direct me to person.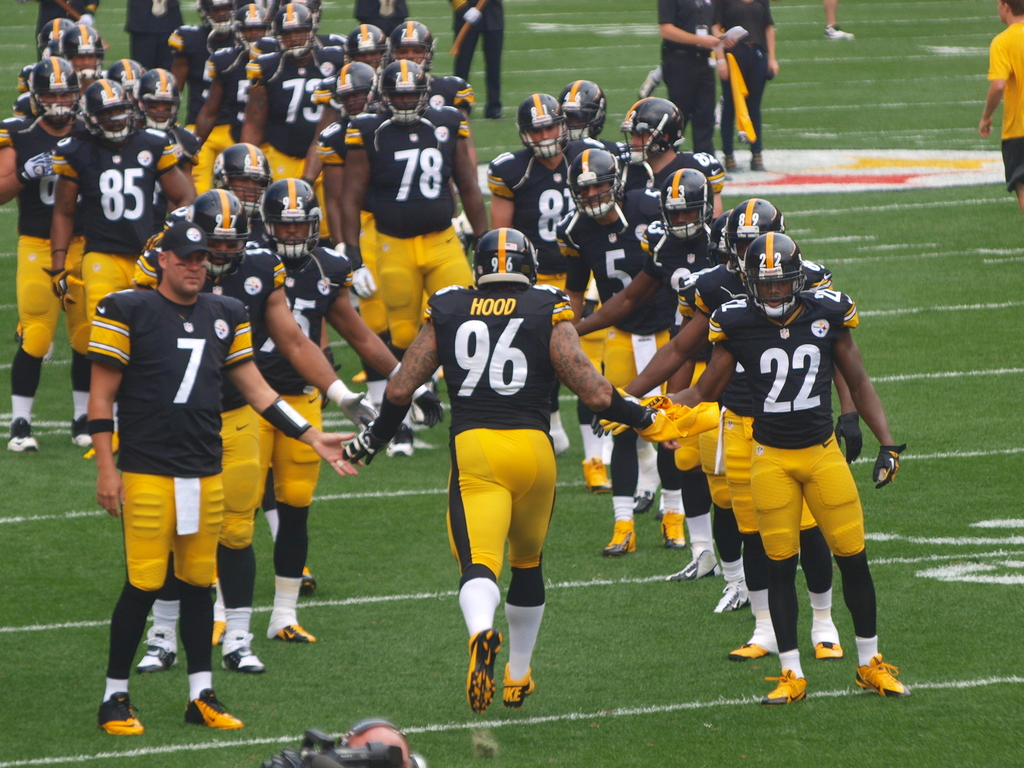
Direction: Rect(83, 190, 257, 744).
